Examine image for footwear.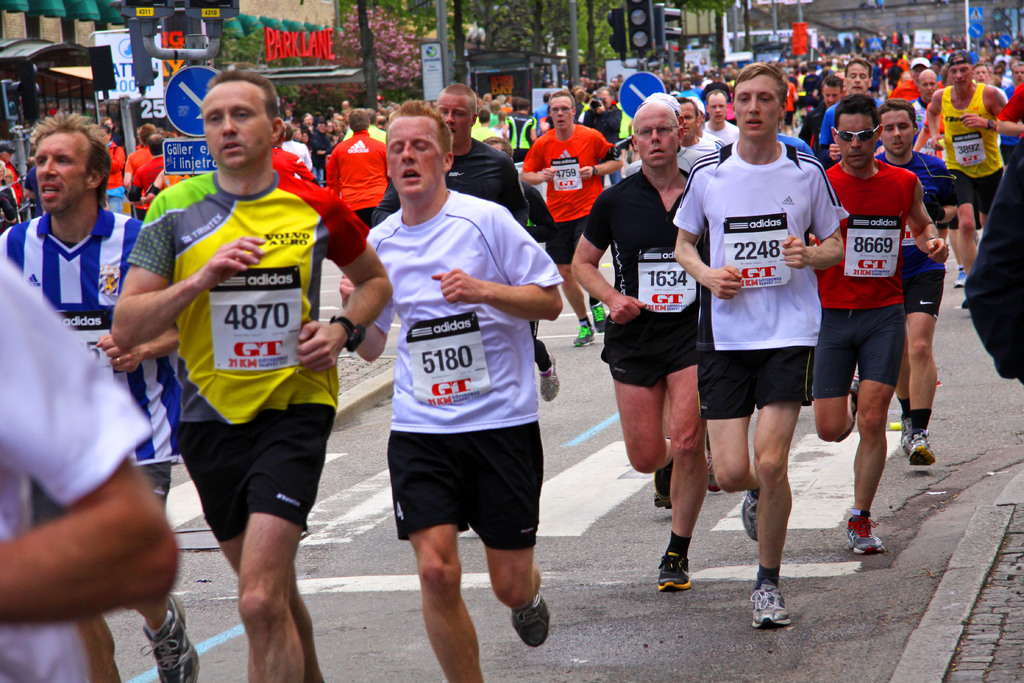
Examination result: box=[652, 462, 673, 497].
